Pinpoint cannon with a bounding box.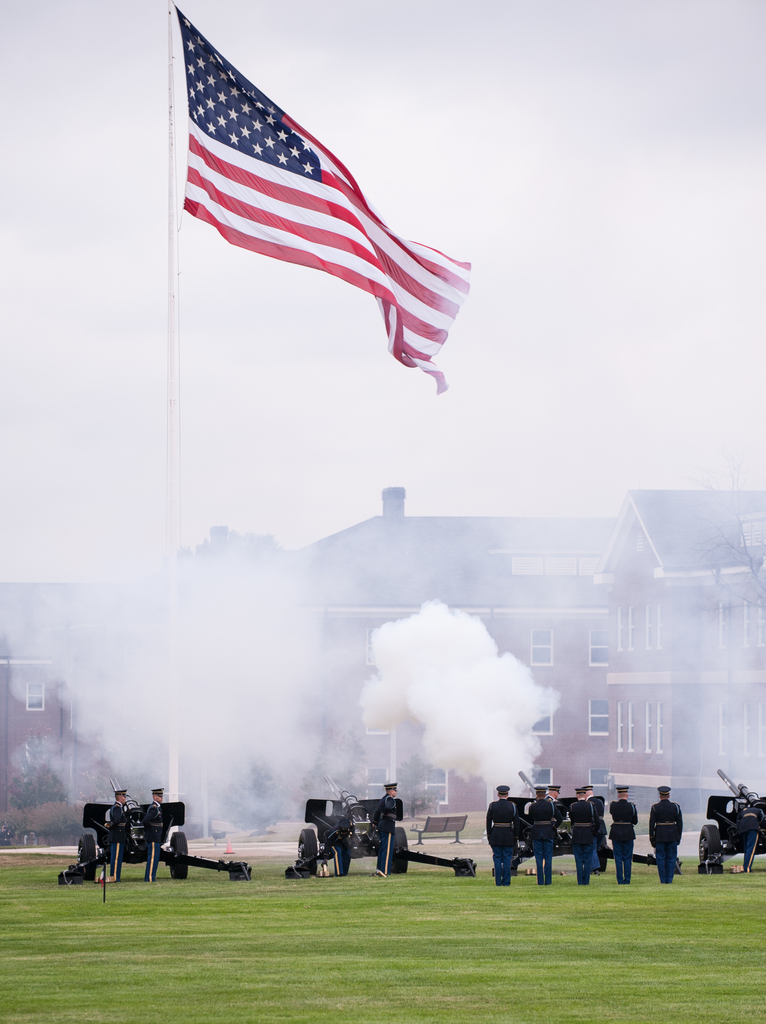
BBox(286, 772, 480, 879).
